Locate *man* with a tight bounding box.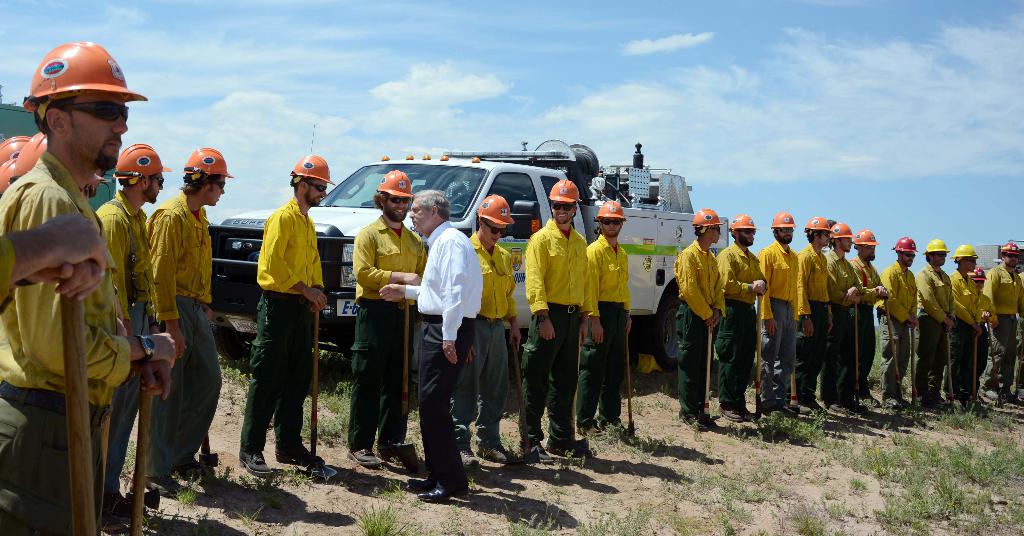
[145, 145, 228, 499].
